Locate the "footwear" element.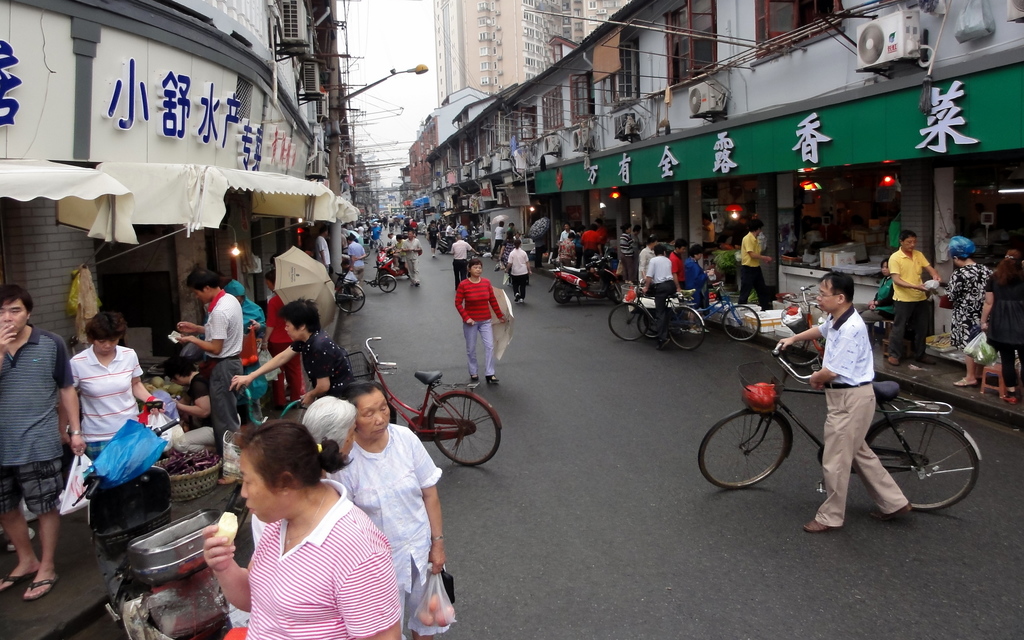
Element bbox: bbox=[1004, 389, 1016, 401].
